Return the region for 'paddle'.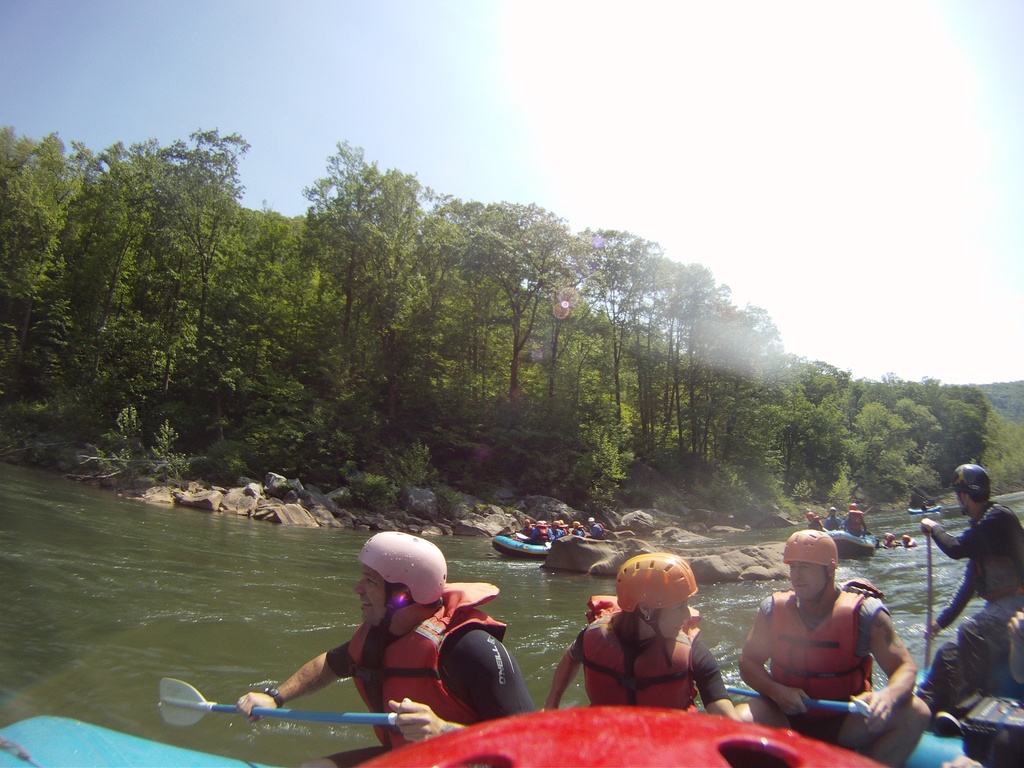
(x1=730, y1=687, x2=874, y2=719).
